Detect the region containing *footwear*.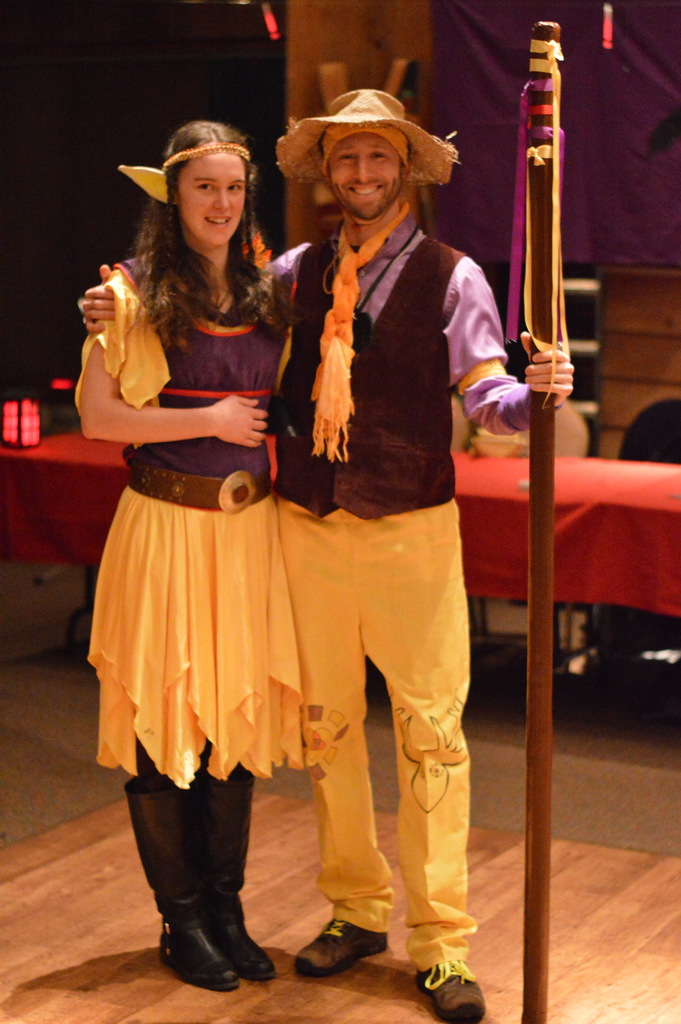
414, 963, 486, 1022.
